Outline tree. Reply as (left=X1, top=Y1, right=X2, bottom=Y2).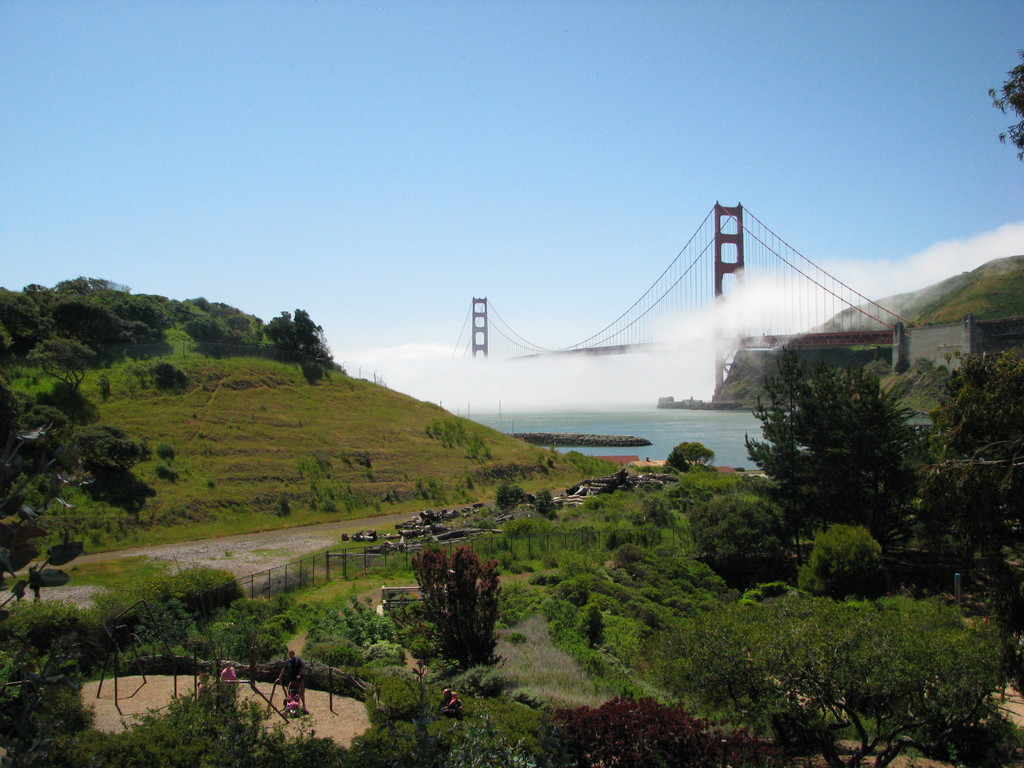
(left=533, top=486, right=558, bottom=518).
